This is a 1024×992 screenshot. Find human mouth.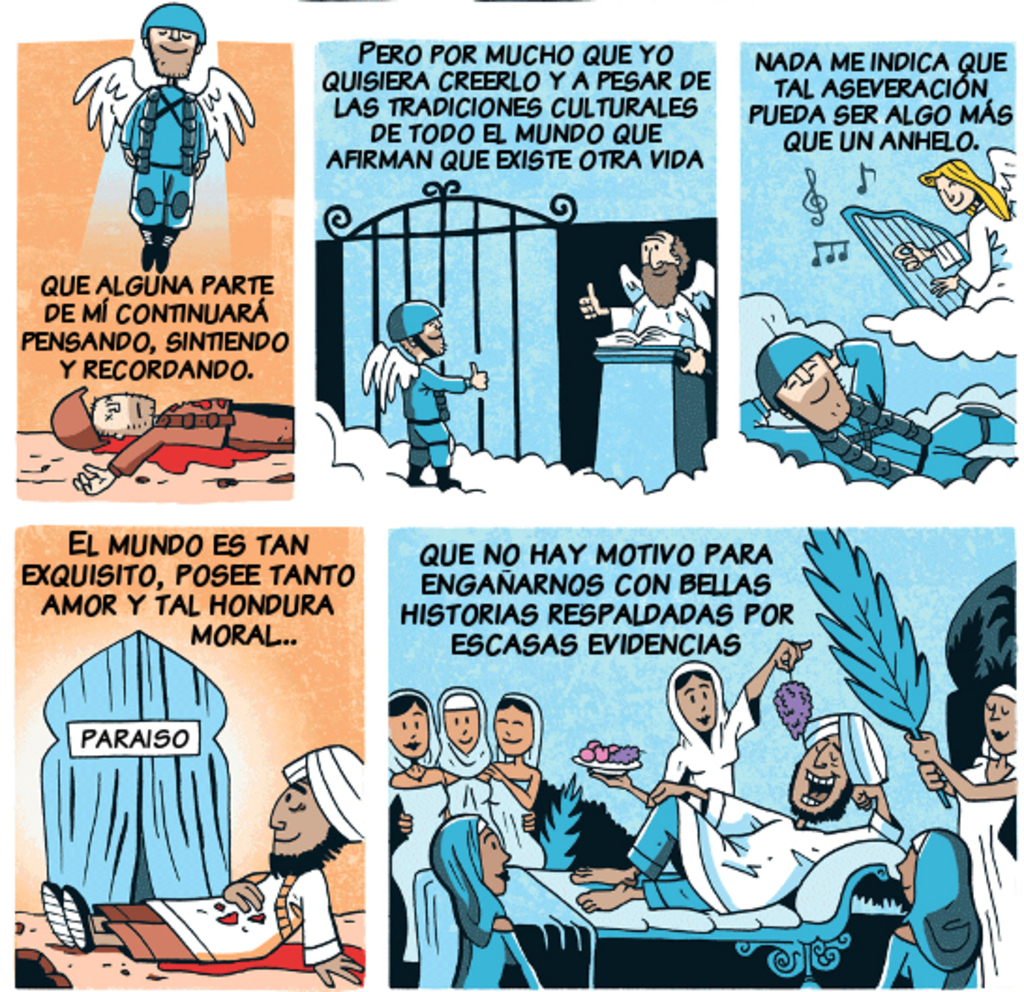
Bounding box: {"x1": 141, "y1": 401, "x2": 144, "y2": 418}.
